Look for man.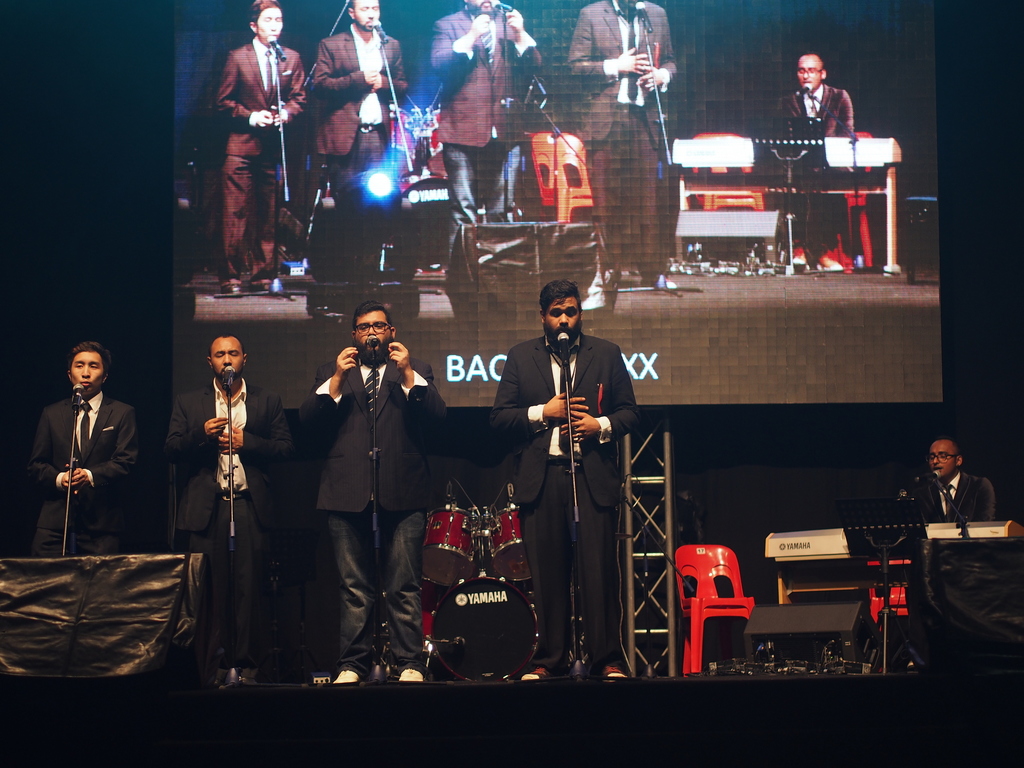
Found: detection(221, 0, 305, 303).
